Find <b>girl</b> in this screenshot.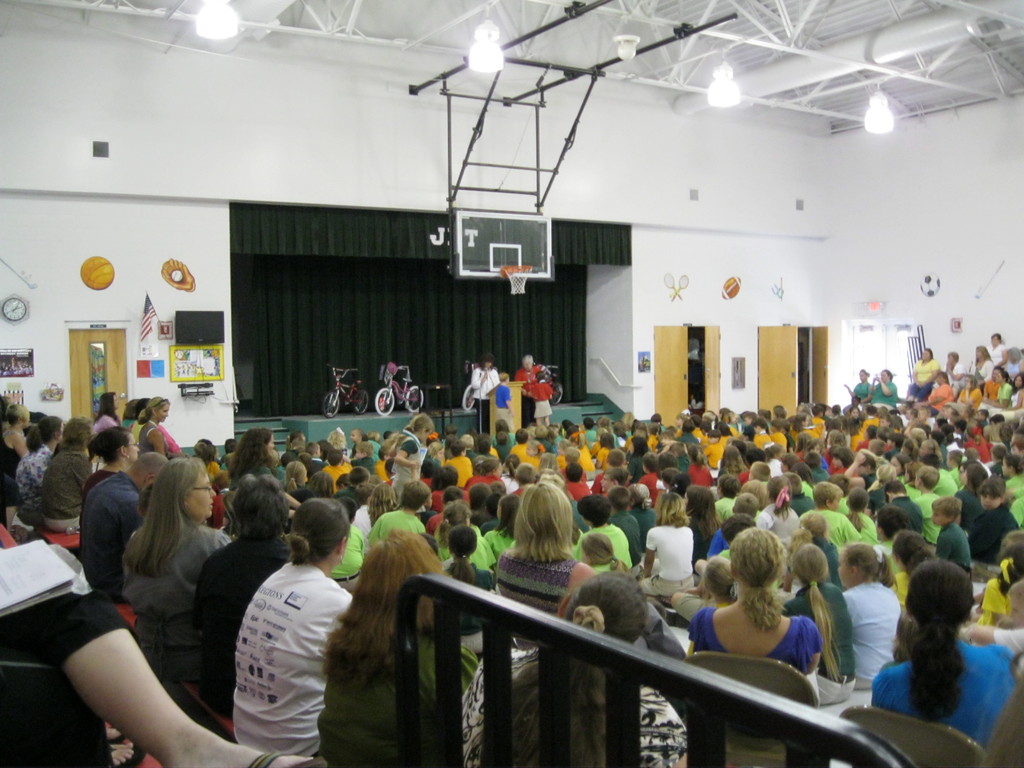
The bounding box for <b>girl</b> is bbox(781, 543, 851, 702).
